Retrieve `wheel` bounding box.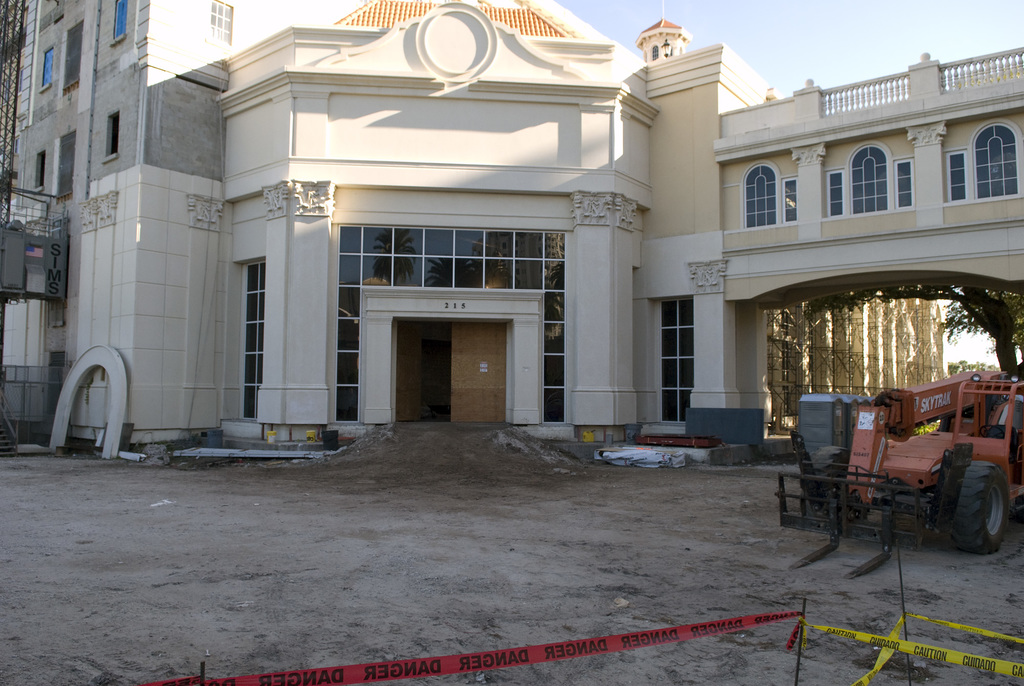
Bounding box: bbox=(951, 457, 1007, 551).
